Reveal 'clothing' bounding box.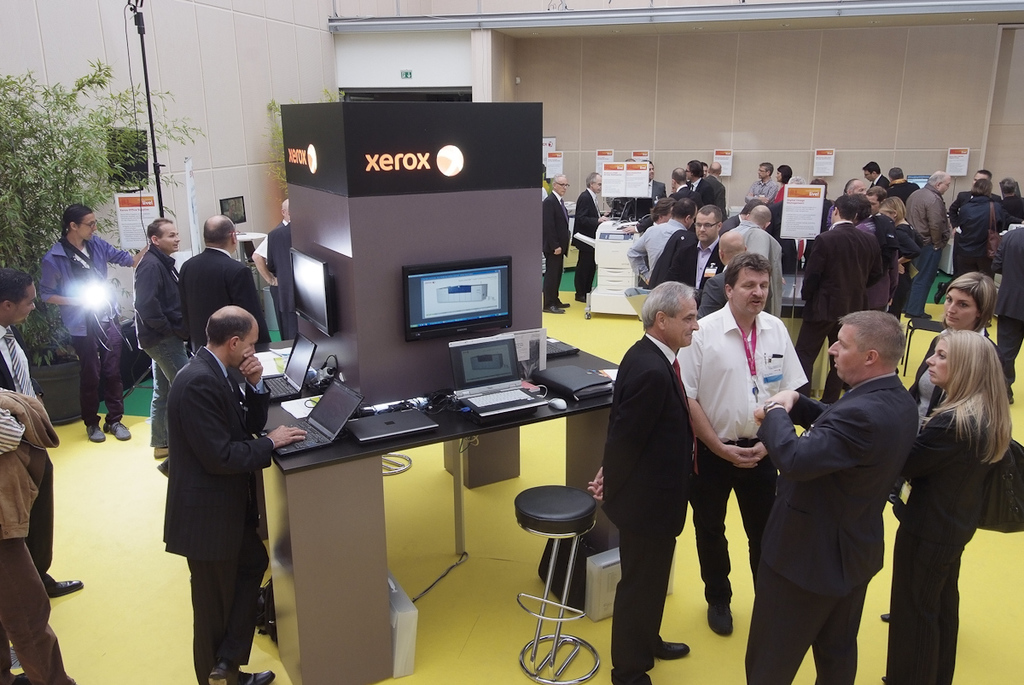
Revealed: select_region(743, 375, 922, 684).
